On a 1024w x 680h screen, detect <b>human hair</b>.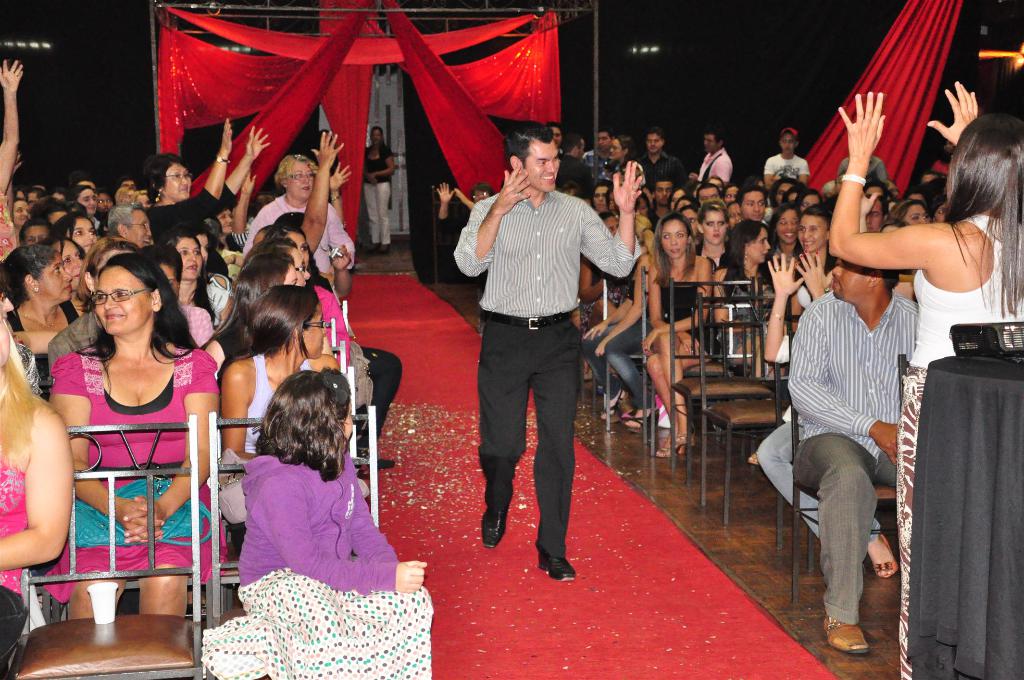
left=75, top=252, right=200, bottom=369.
